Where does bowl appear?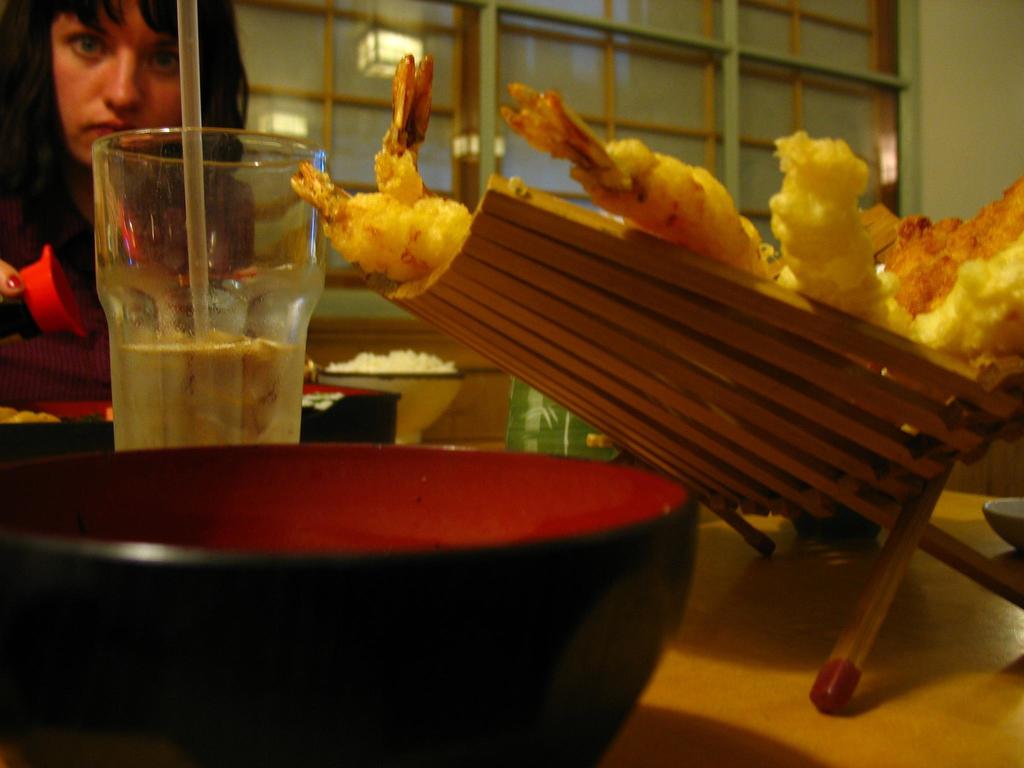
Appears at 303/384/396/446.
